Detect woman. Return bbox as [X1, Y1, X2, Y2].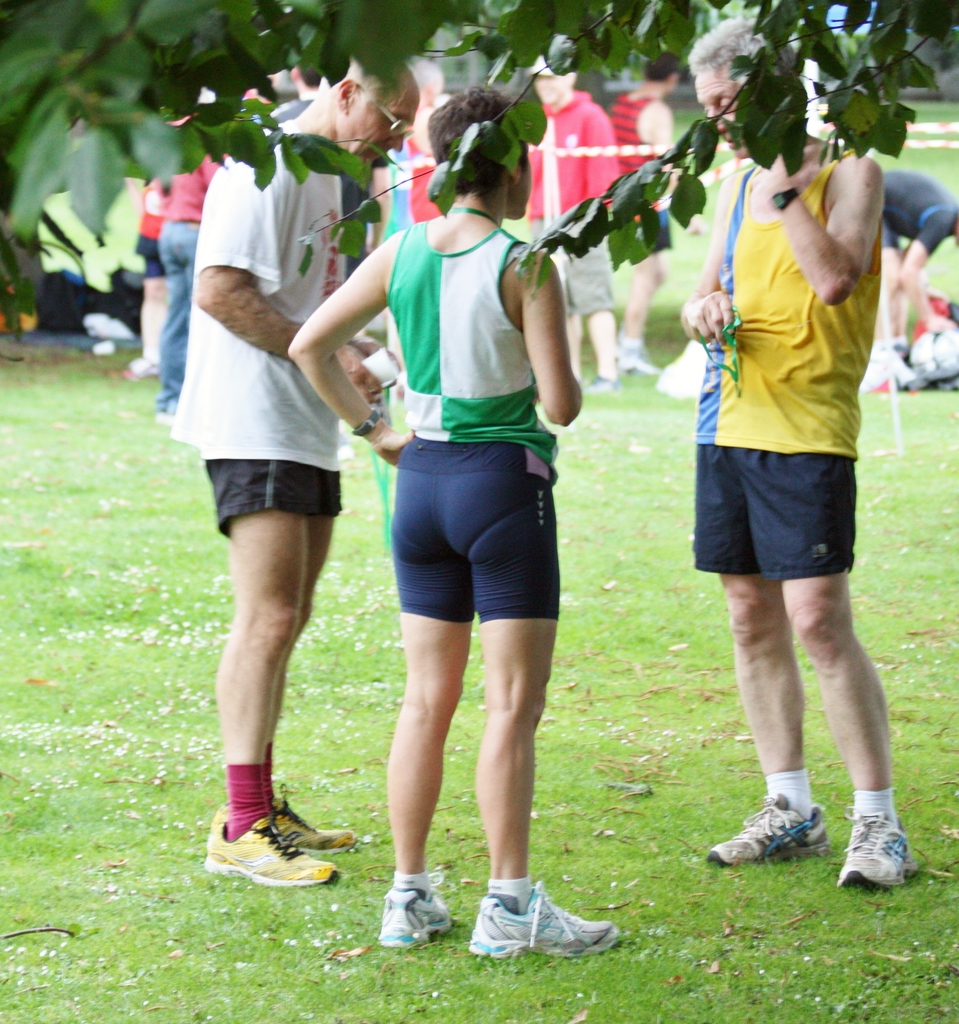
[285, 90, 617, 964].
